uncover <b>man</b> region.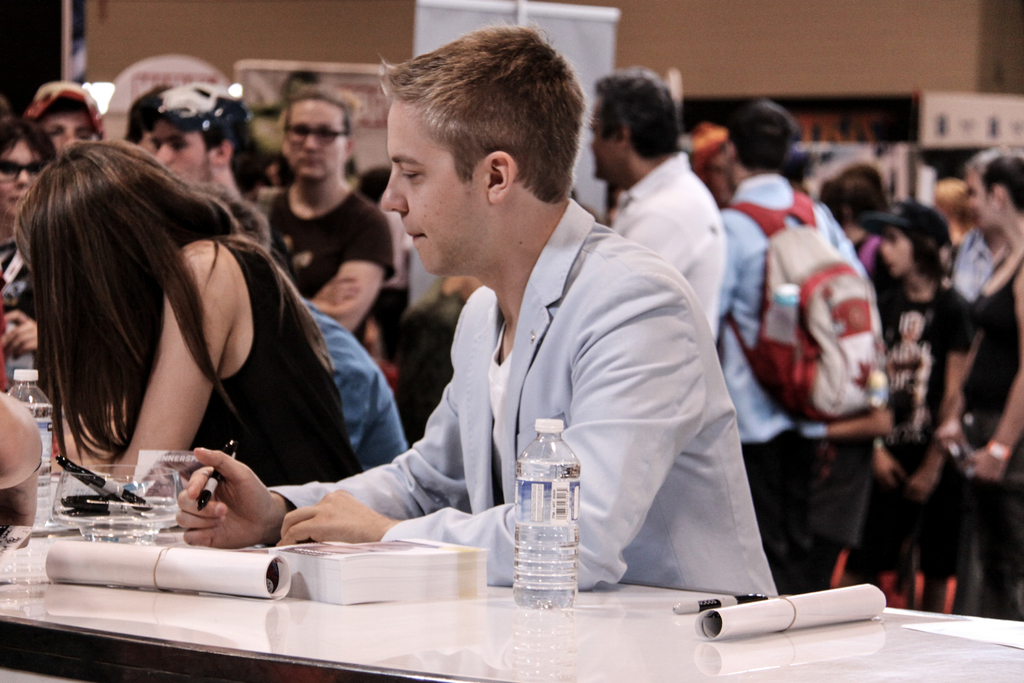
Uncovered: 154, 86, 265, 247.
